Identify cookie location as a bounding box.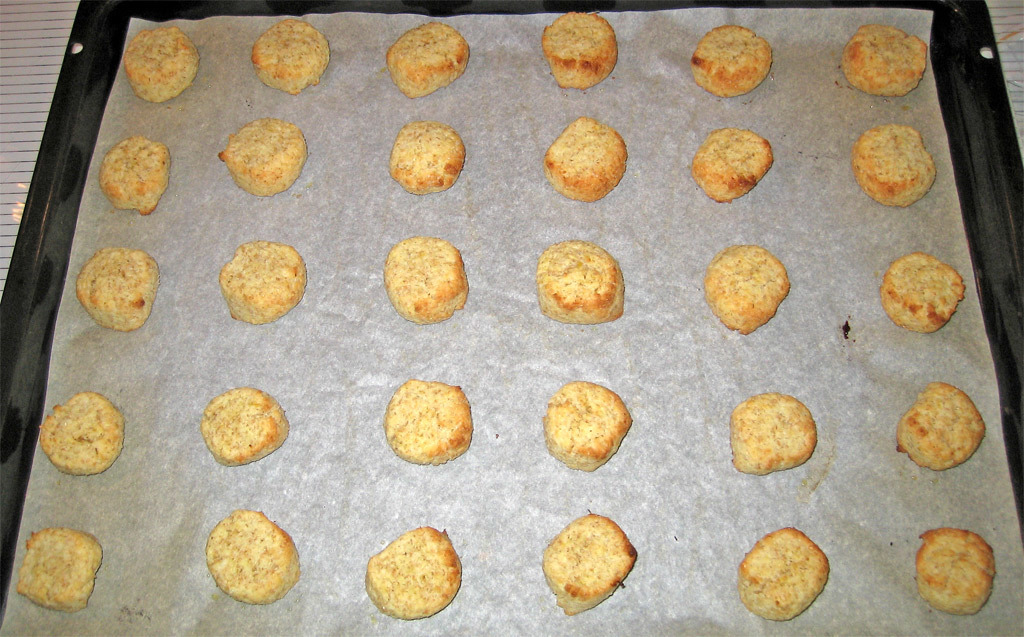
217 238 308 323.
